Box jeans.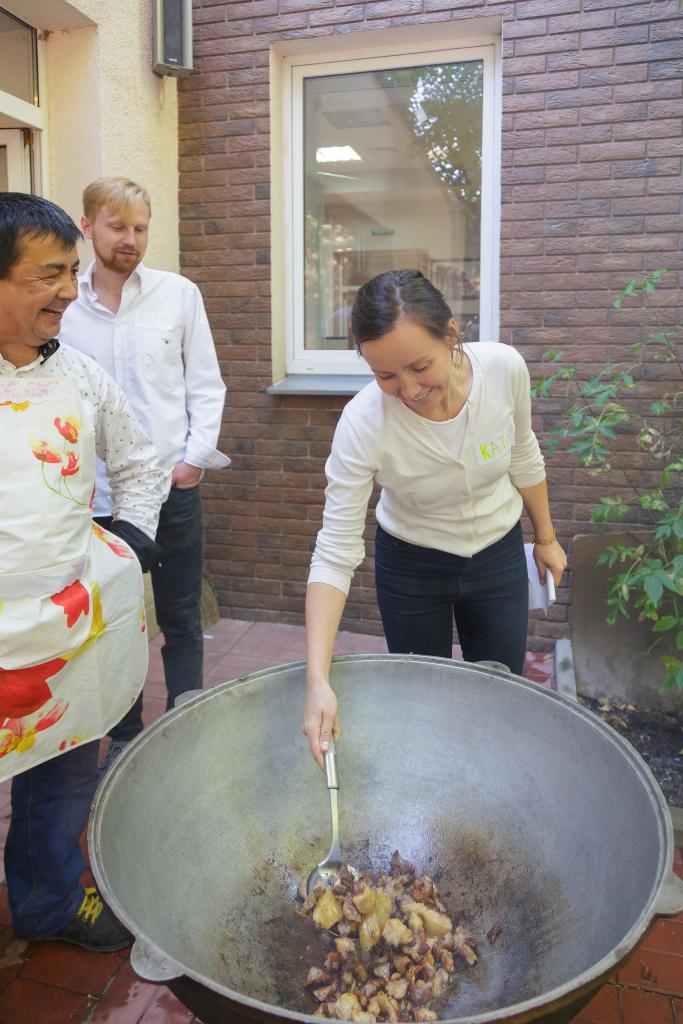
{"x1": 5, "y1": 749, "x2": 94, "y2": 979}.
